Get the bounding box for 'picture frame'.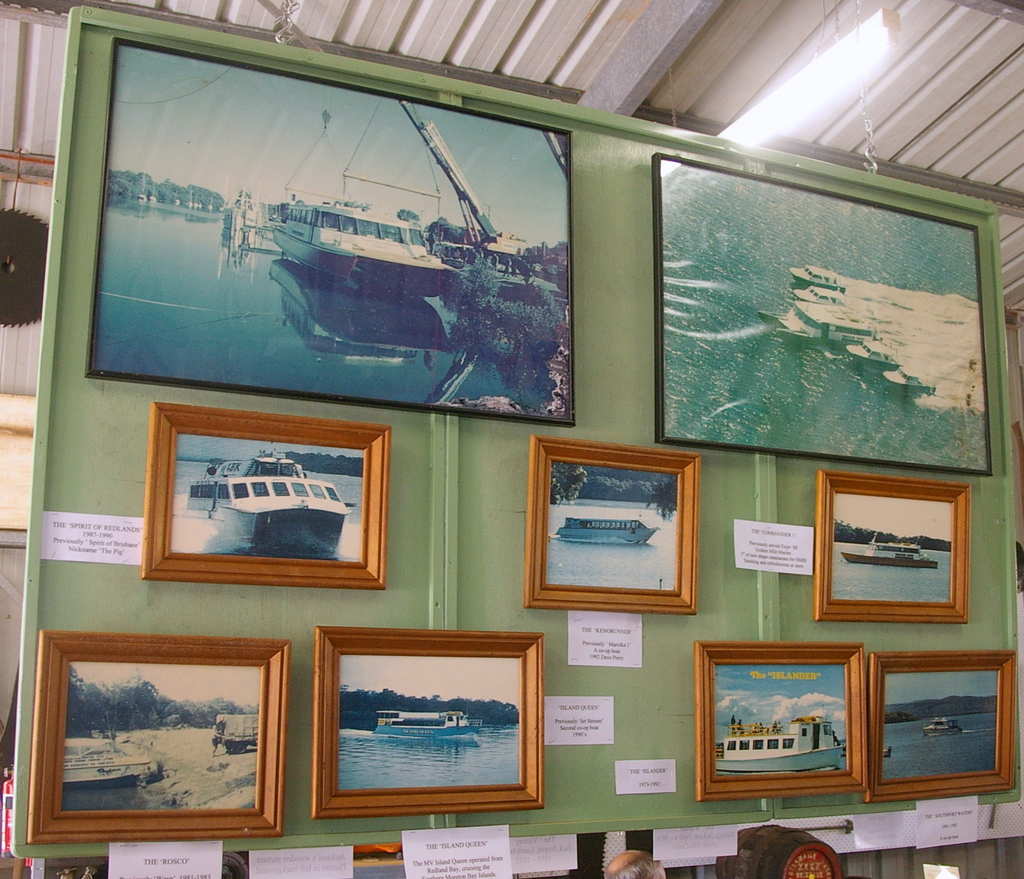
285 639 567 823.
